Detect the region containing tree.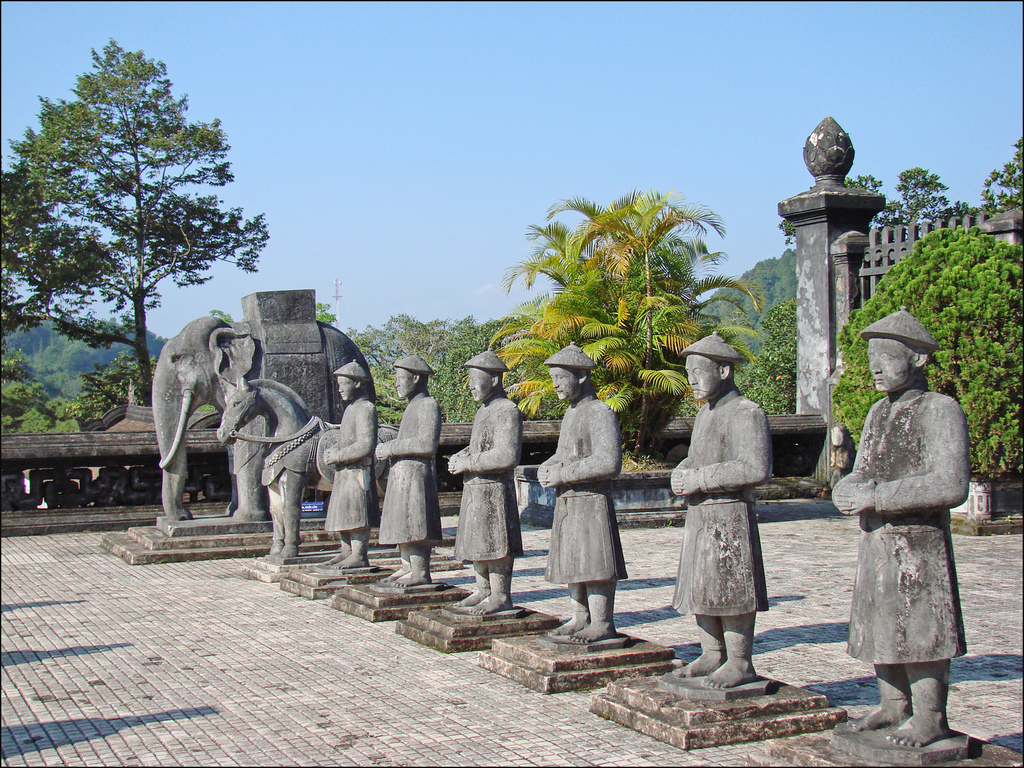
530,195,762,476.
